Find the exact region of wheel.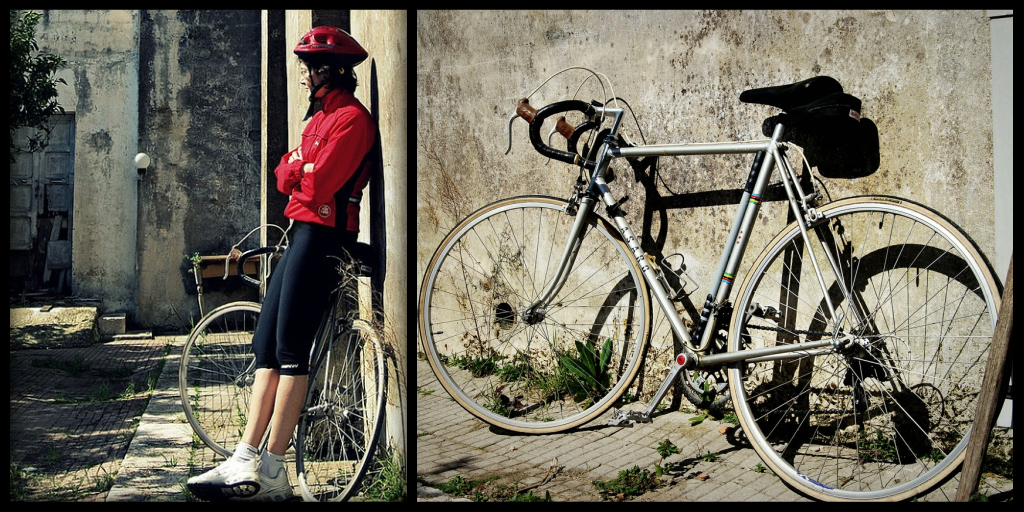
Exact region: crop(672, 330, 751, 407).
